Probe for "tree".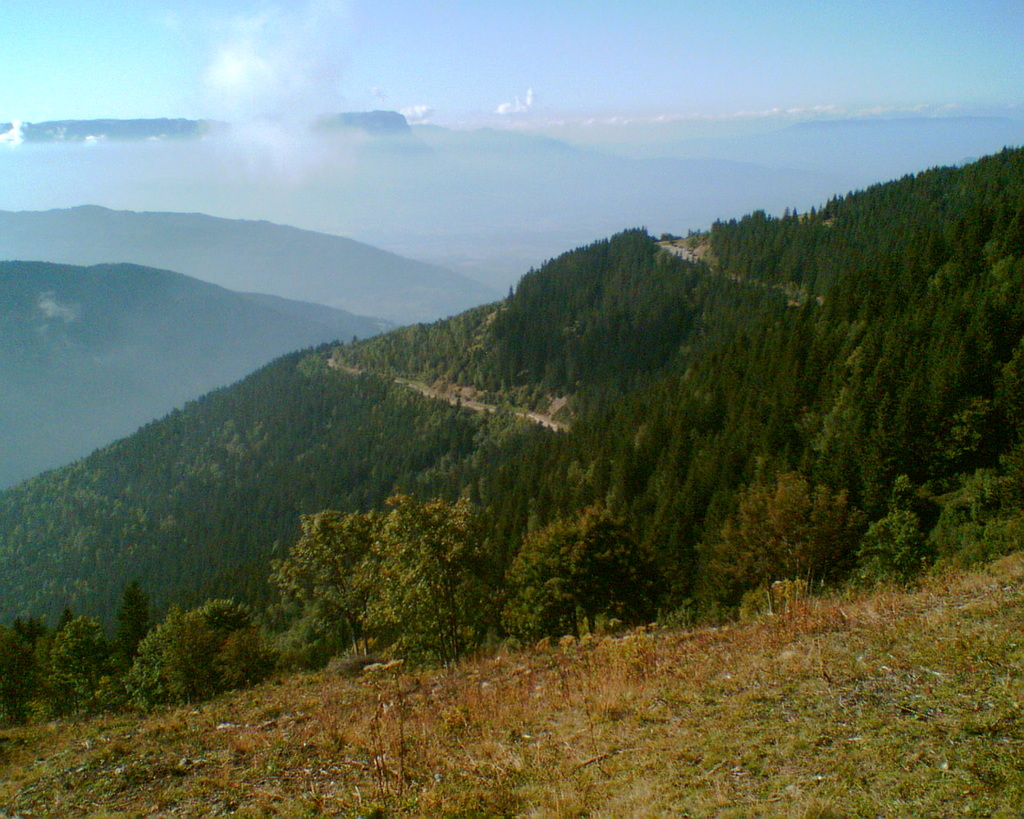
Probe result: box=[462, 420, 590, 545].
